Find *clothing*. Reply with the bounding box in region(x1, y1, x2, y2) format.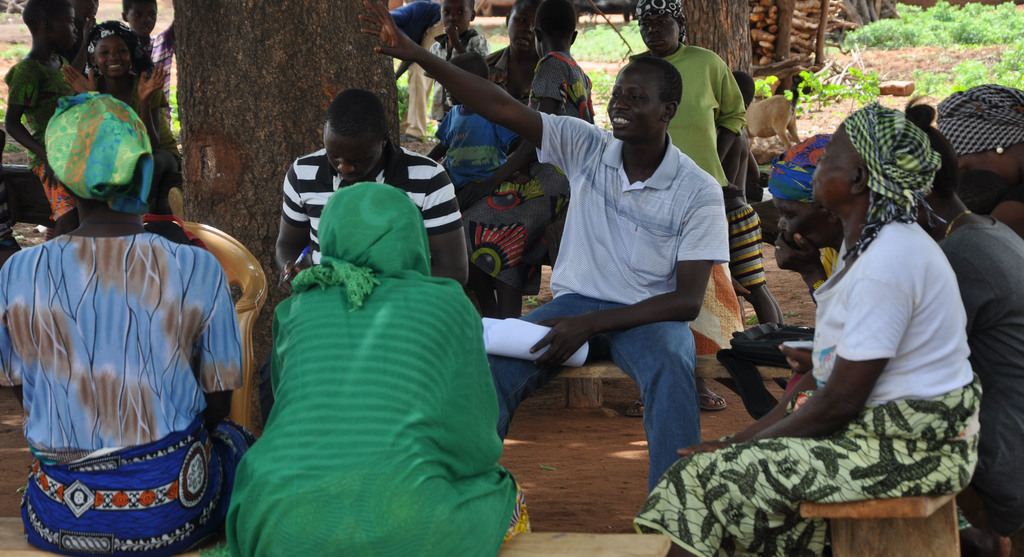
region(0, 47, 92, 214).
